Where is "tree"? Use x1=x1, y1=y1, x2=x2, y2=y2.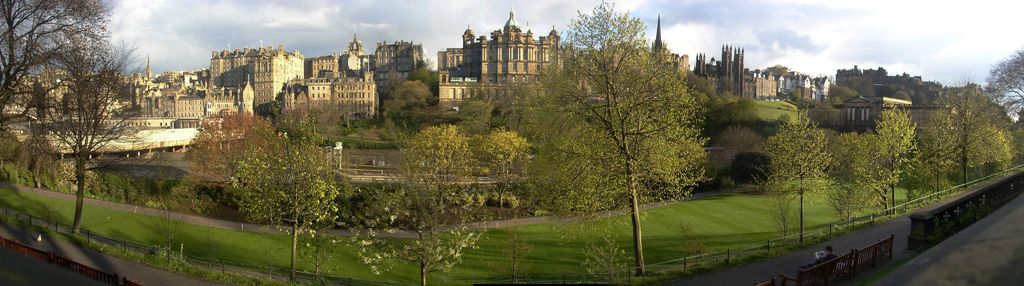
x1=525, y1=7, x2=719, y2=239.
